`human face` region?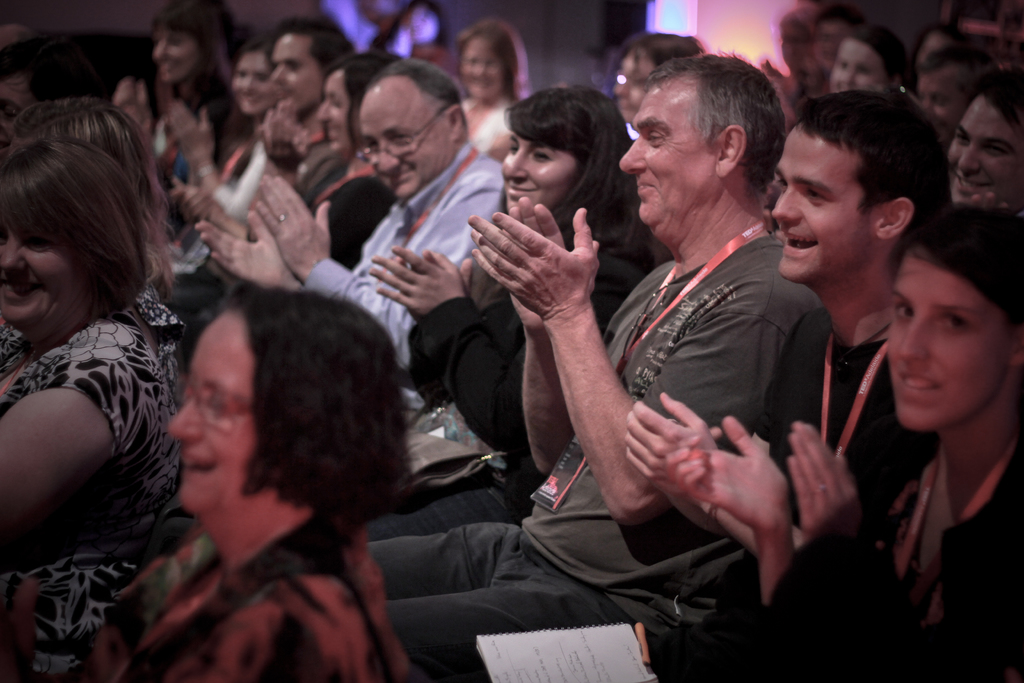
left=461, top=37, right=499, bottom=99
